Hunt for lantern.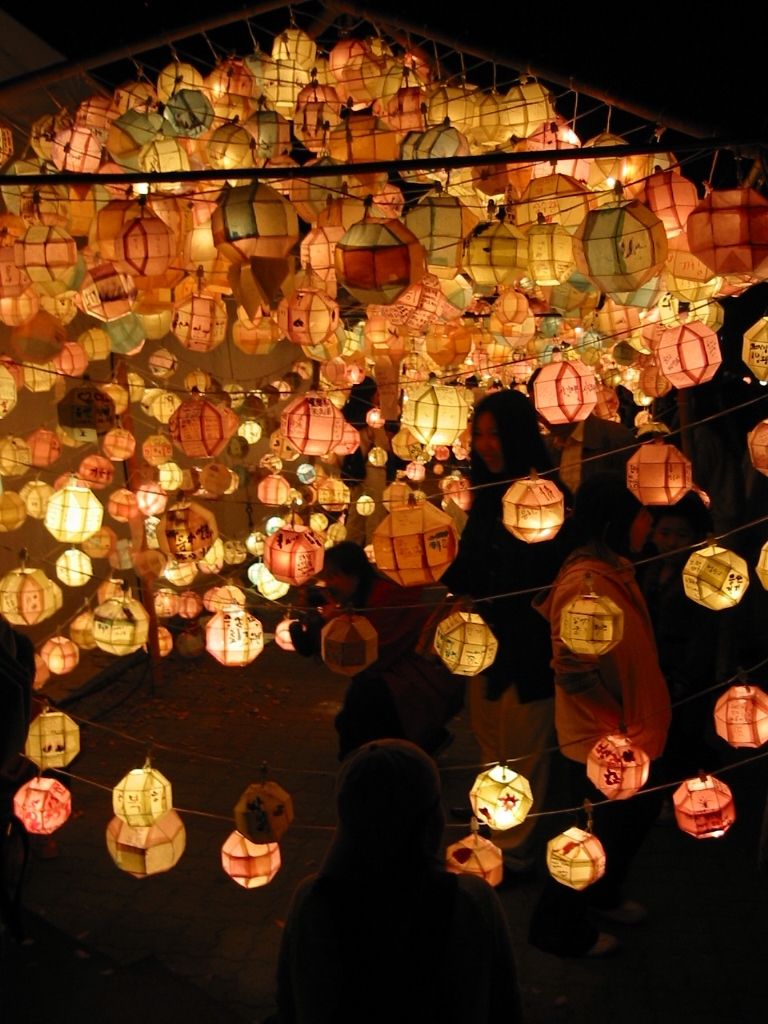
Hunted down at pyautogui.locateOnScreen(151, 586, 179, 616).
